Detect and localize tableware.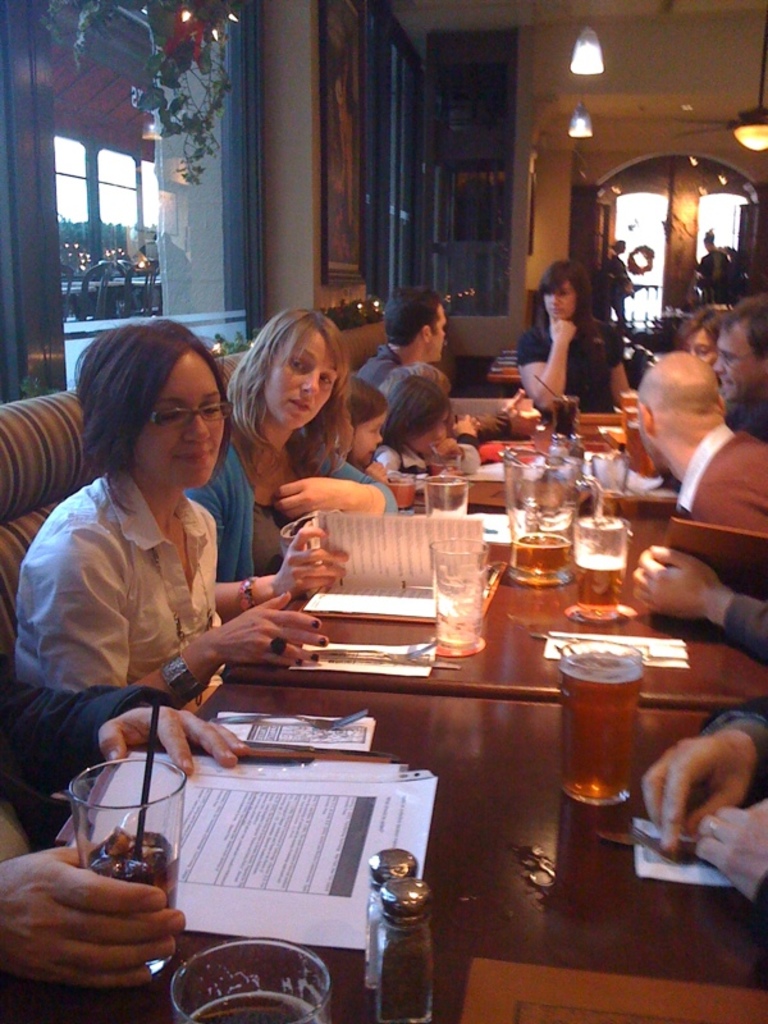
Localized at box(499, 454, 600, 588).
